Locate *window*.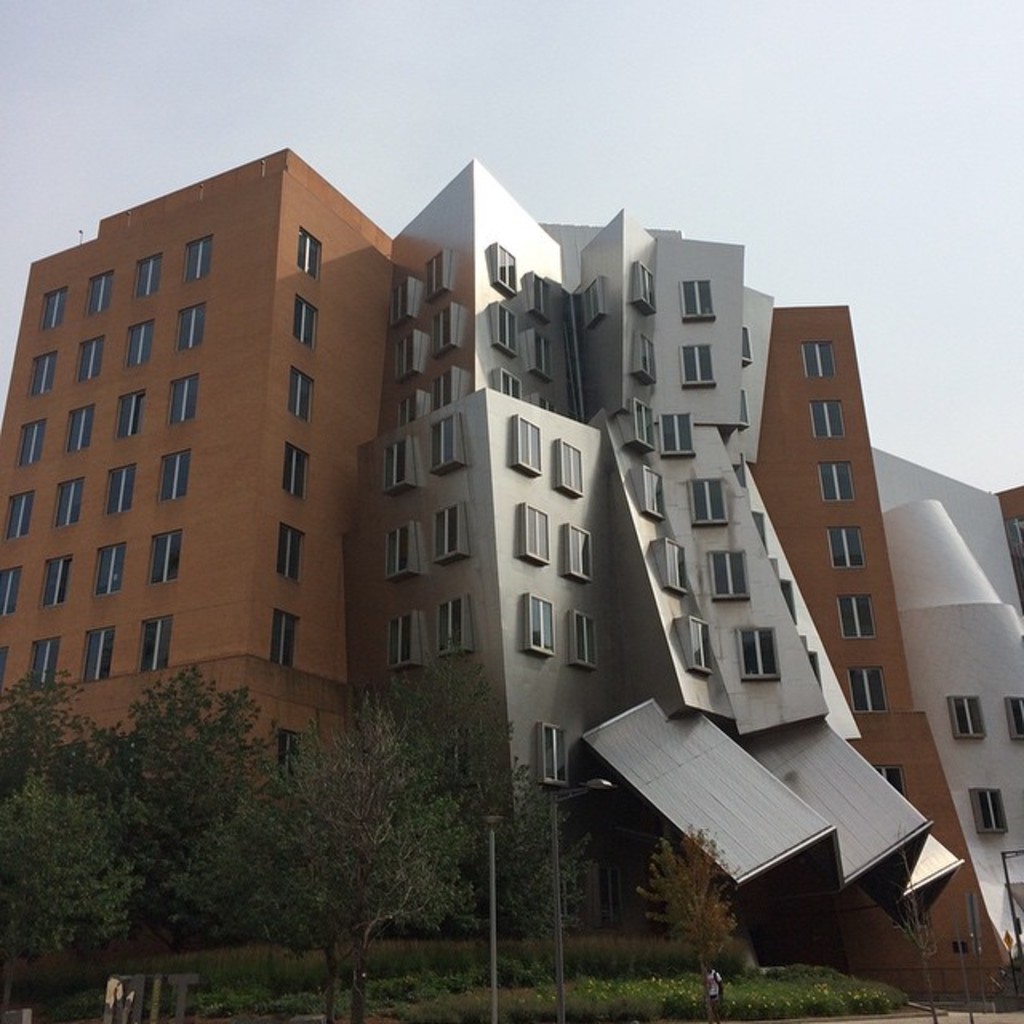
Bounding box: [x1=26, y1=347, x2=58, y2=398].
